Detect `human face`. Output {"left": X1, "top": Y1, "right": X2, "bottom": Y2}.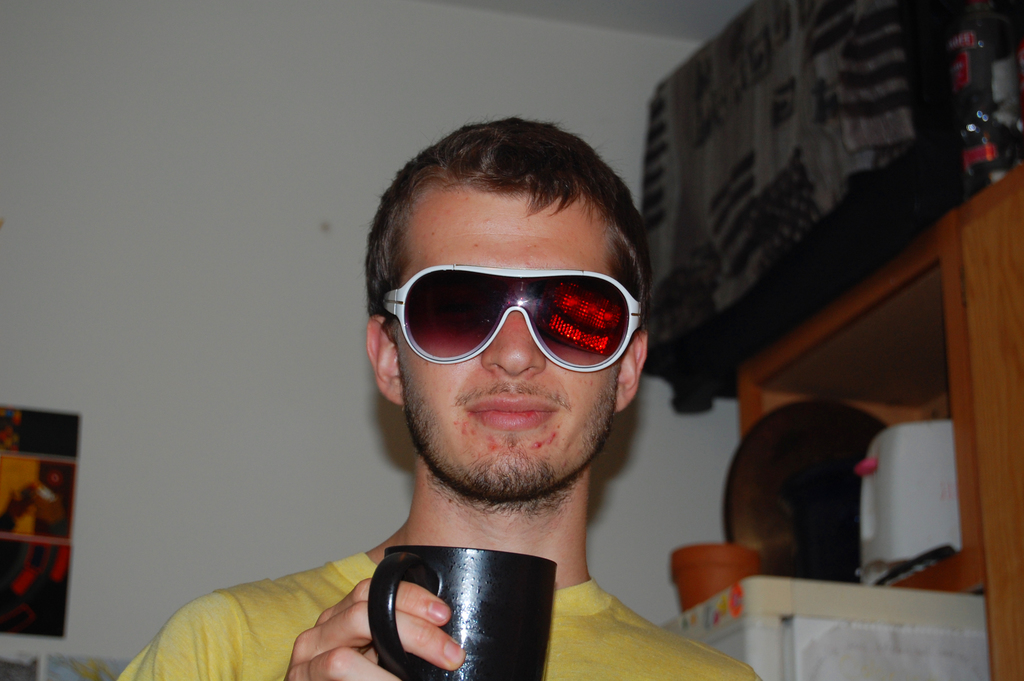
{"left": 394, "top": 188, "right": 620, "bottom": 498}.
